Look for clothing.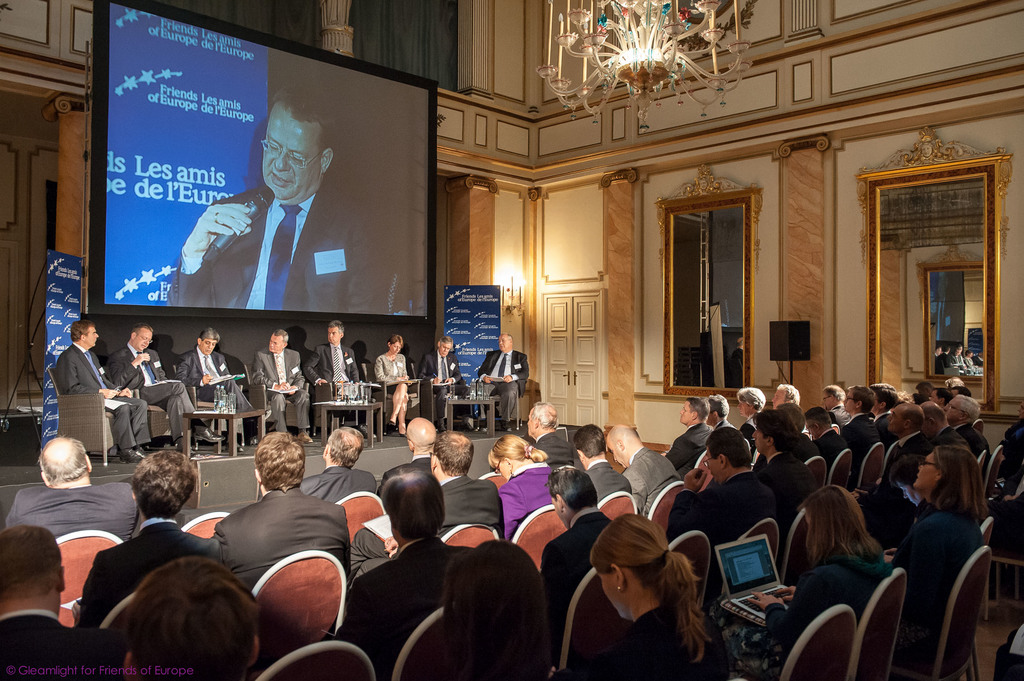
Found: {"left": 173, "top": 177, "right": 401, "bottom": 314}.
